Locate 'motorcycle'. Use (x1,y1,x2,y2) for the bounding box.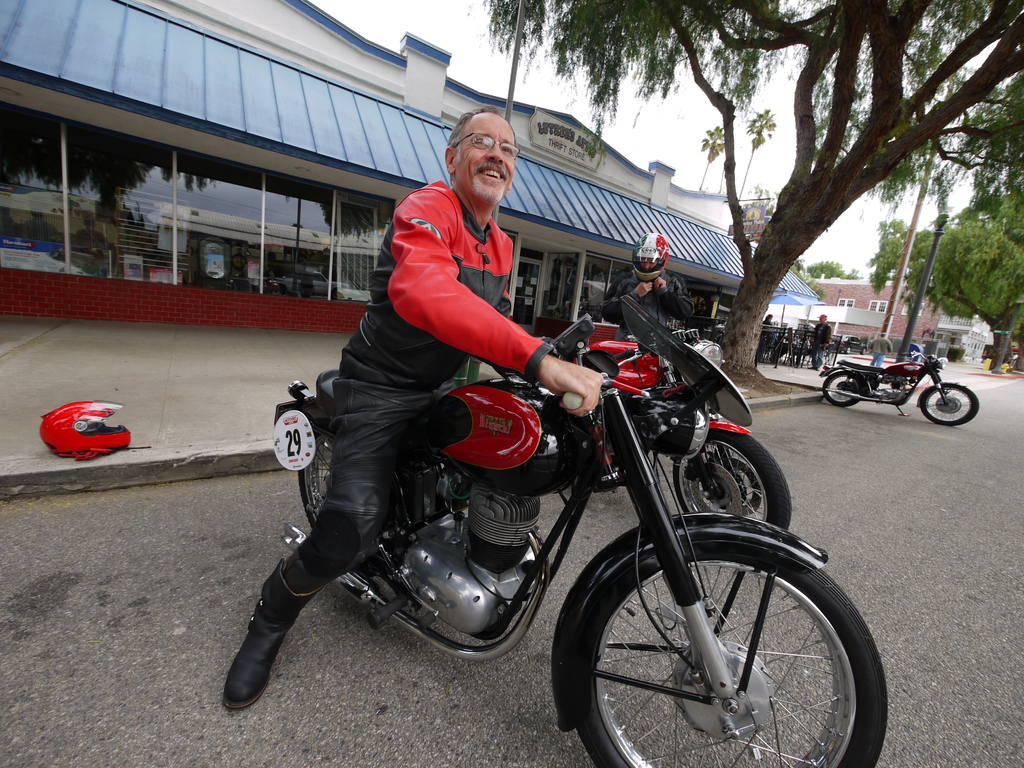
(560,300,794,529).
